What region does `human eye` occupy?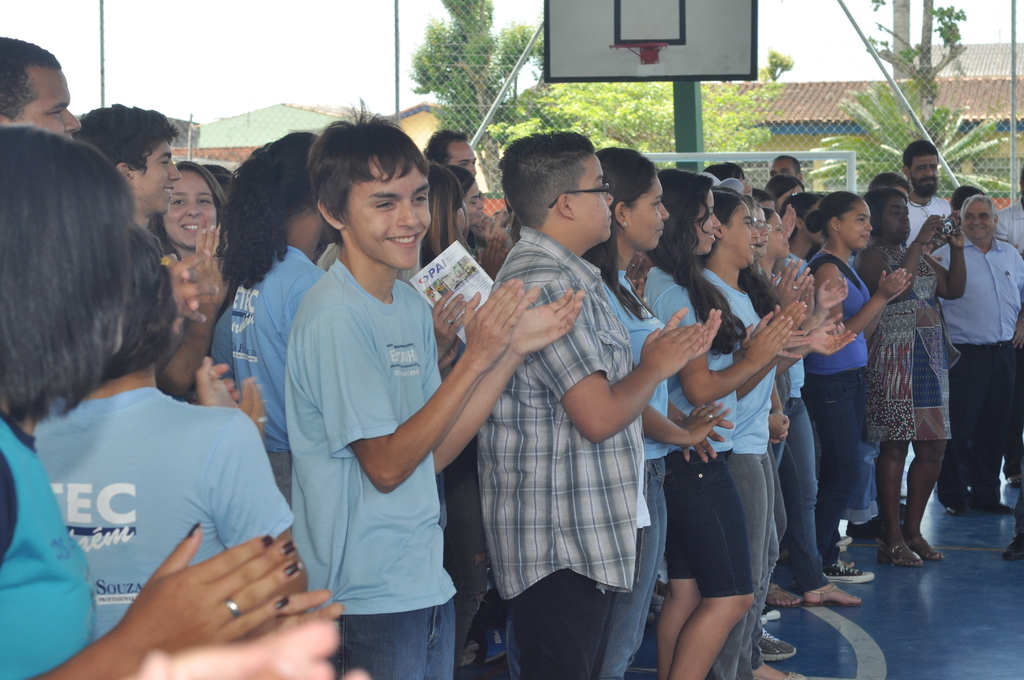
bbox(929, 163, 939, 172).
